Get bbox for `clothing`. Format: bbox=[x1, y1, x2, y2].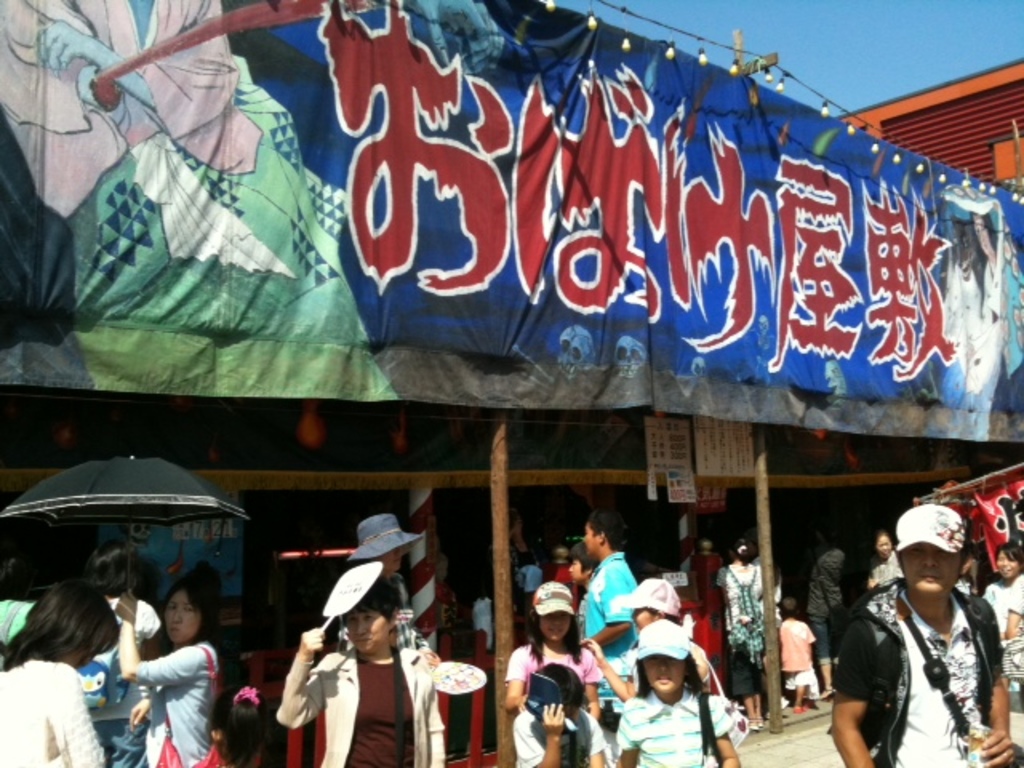
bbox=[509, 646, 603, 678].
